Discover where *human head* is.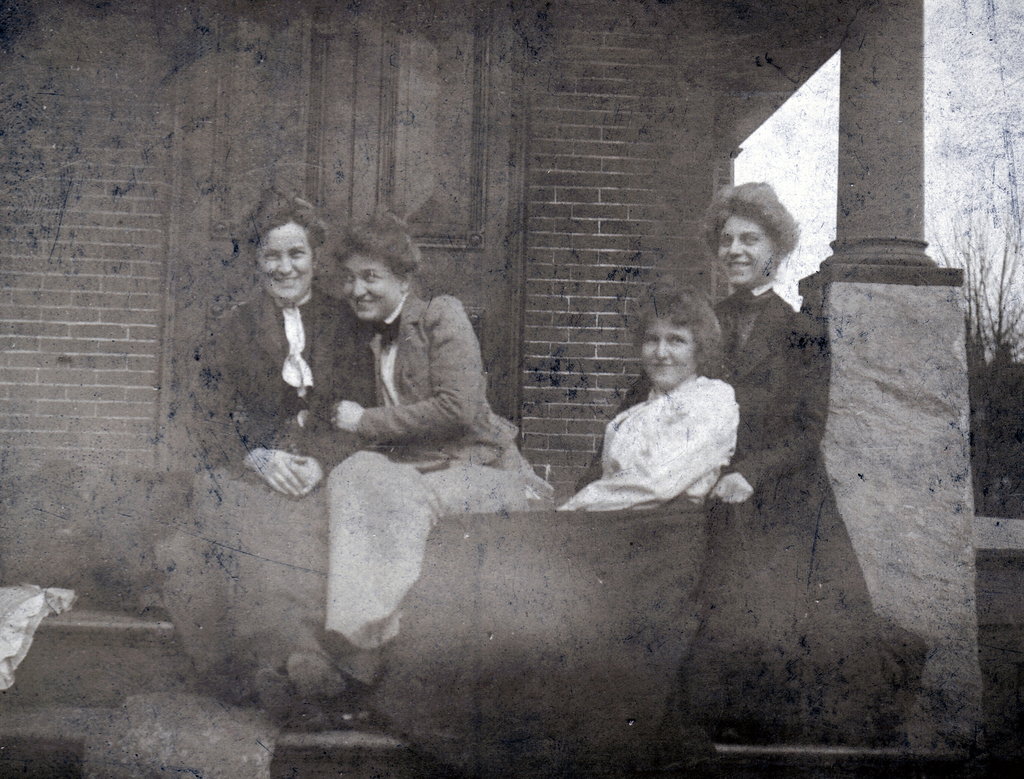
Discovered at Rect(625, 271, 726, 390).
